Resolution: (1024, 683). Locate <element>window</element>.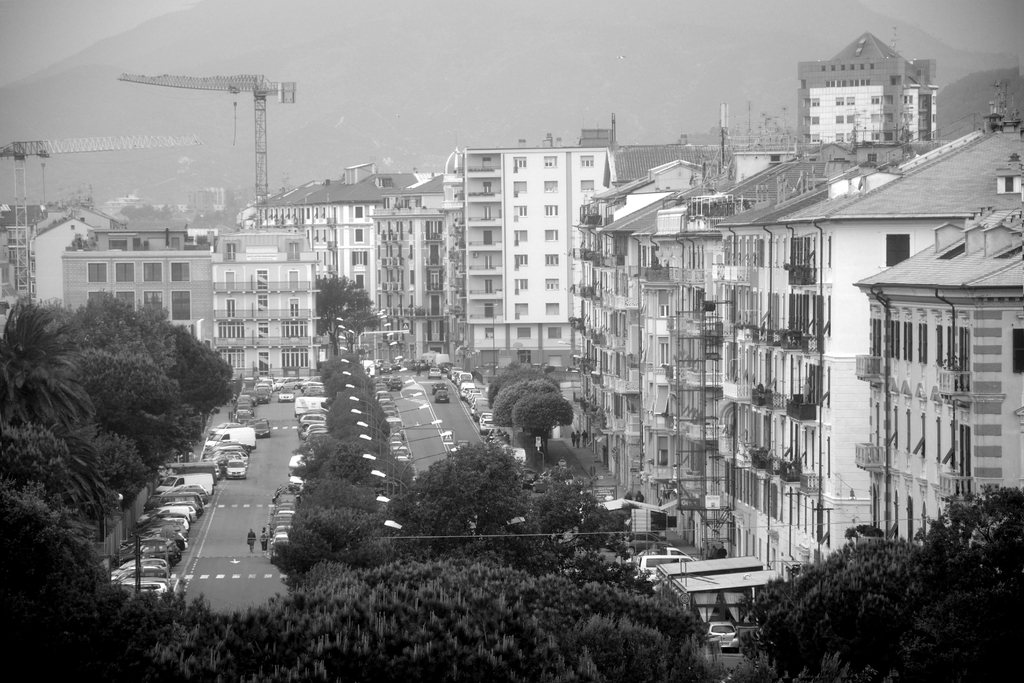
crop(387, 290, 391, 315).
